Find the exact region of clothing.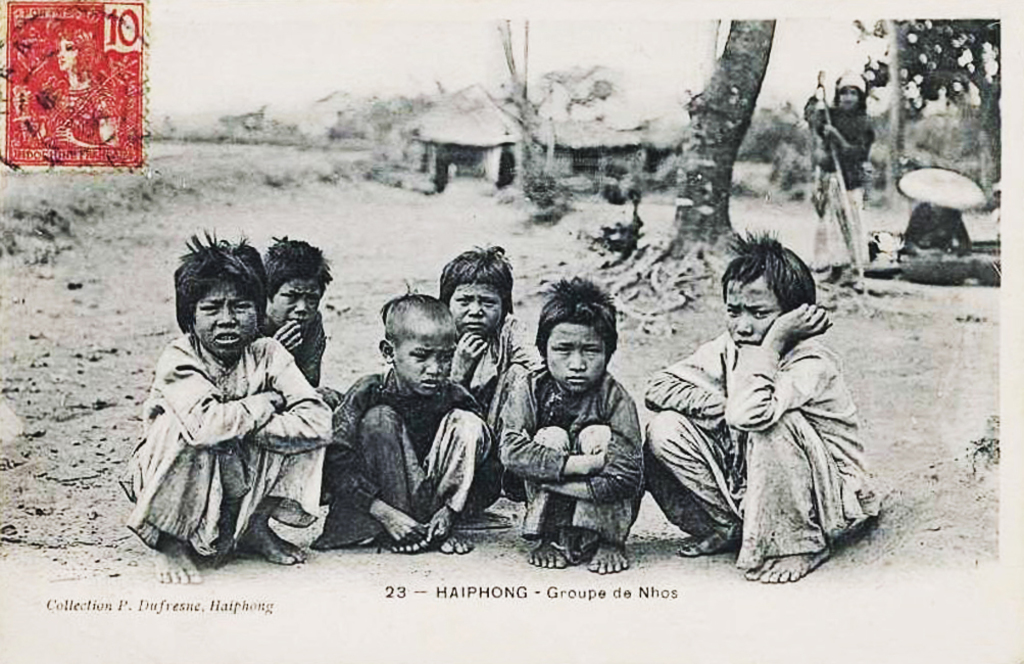
Exact region: 129/293/332/573.
